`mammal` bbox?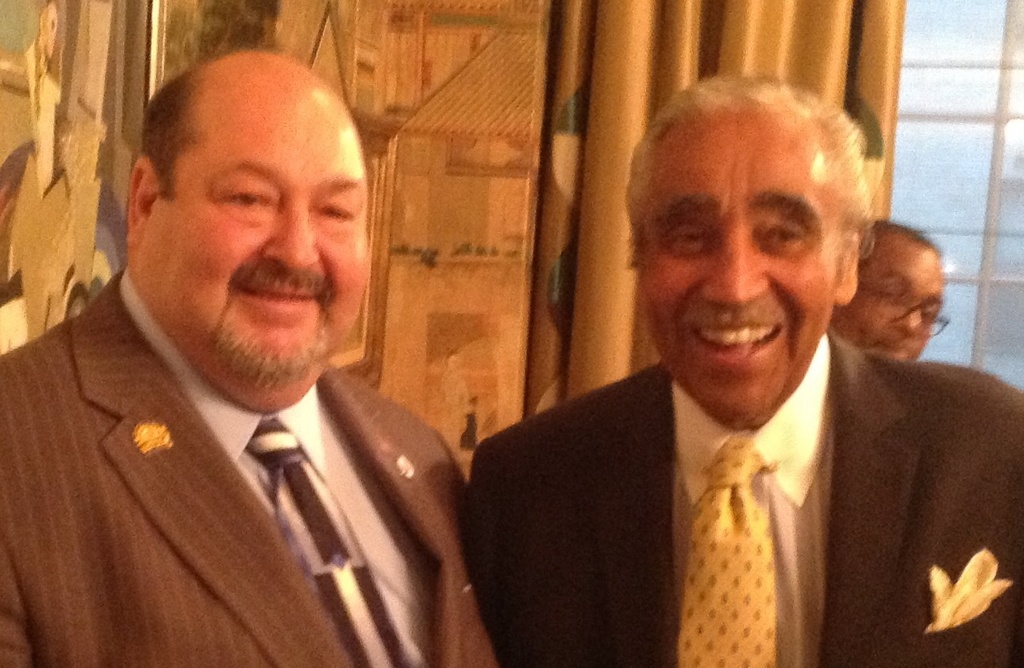
(831, 217, 950, 359)
